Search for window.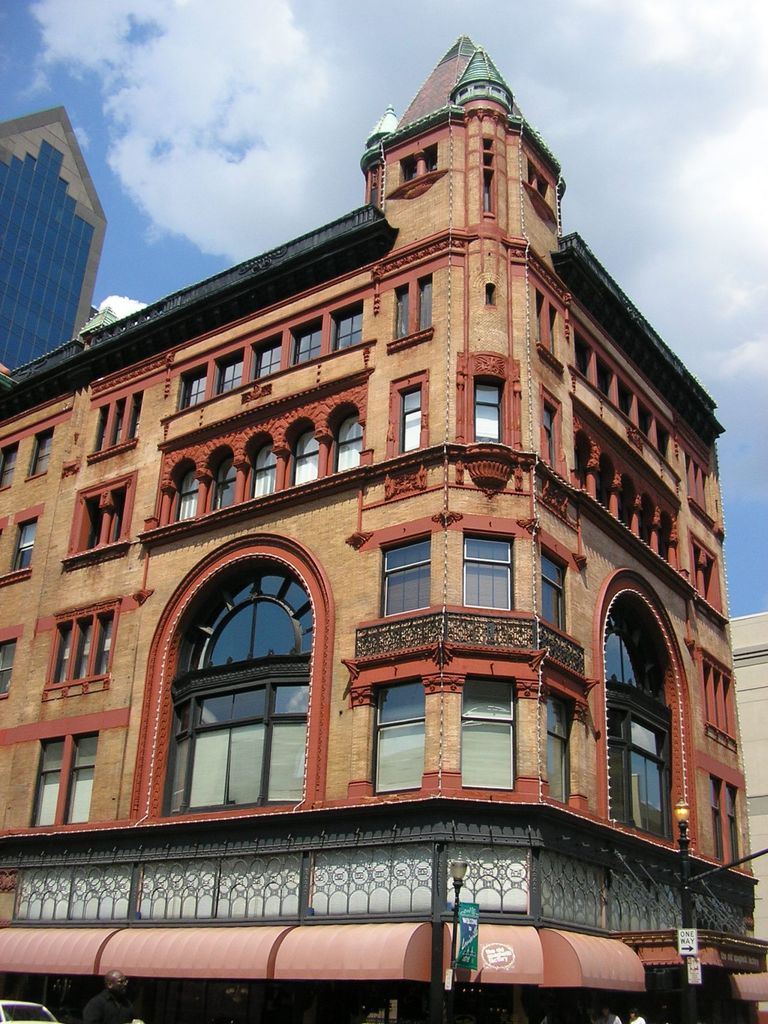
Found at <region>0, 442, 20, 493</region>.
